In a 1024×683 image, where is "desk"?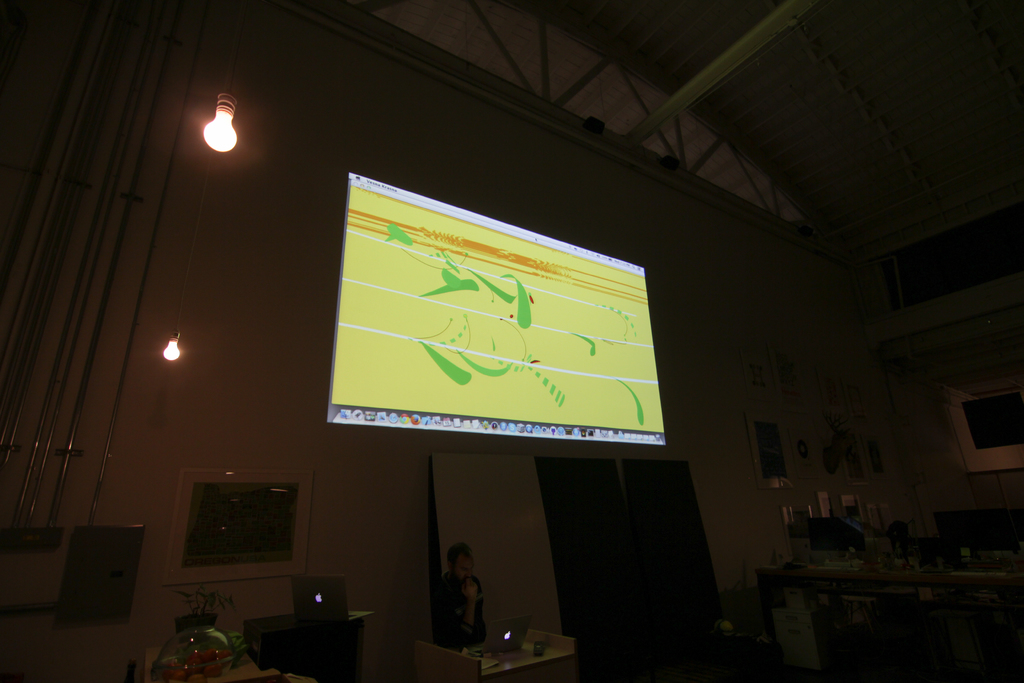
x1=241, y1=615, x2=369, y2=682.
